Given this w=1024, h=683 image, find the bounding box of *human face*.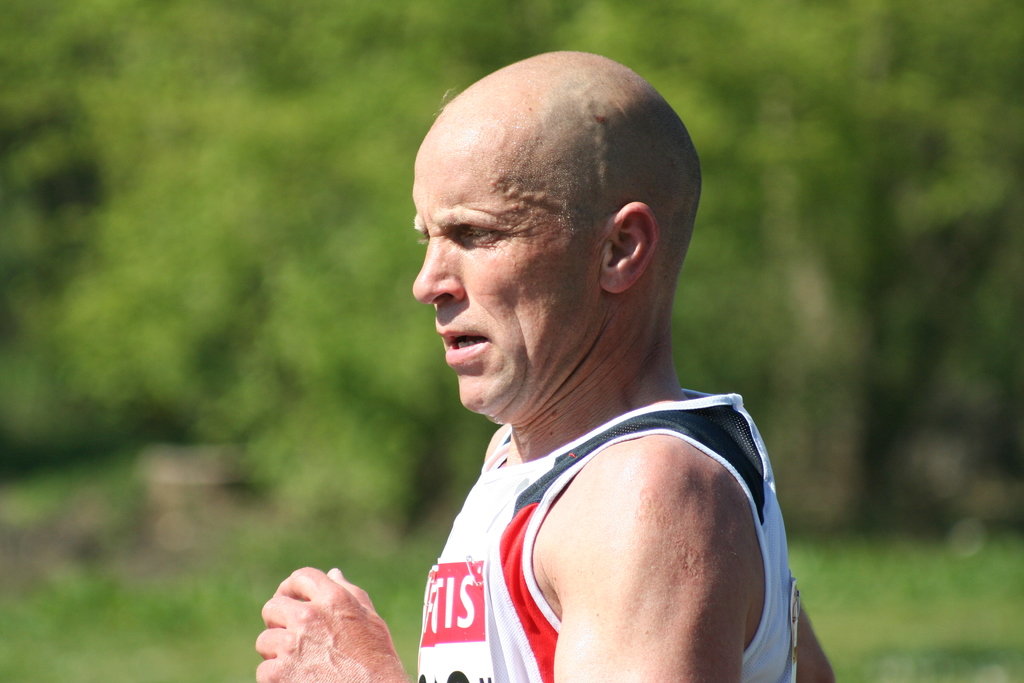
[left=406, top=113, right=582, bottom=419].
